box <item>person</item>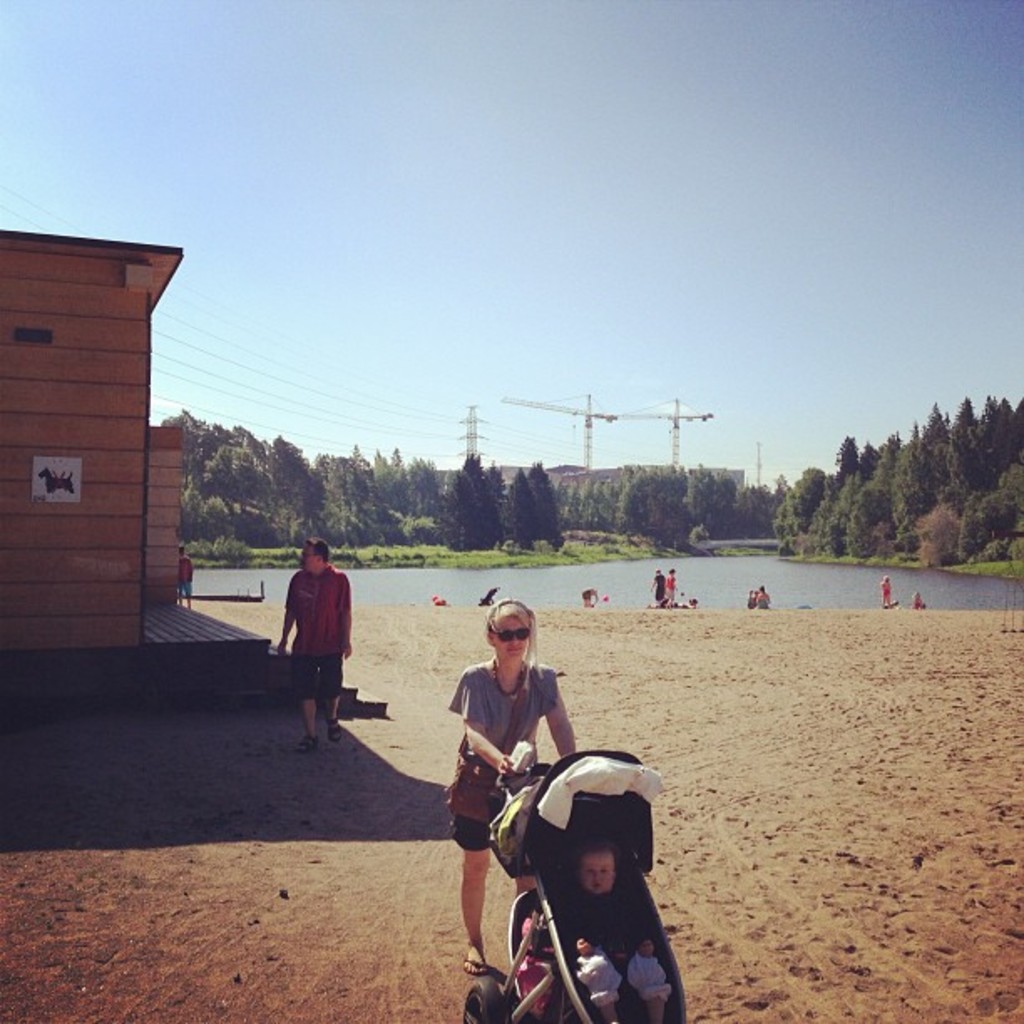
select_region(646, 562, 663, 607)
